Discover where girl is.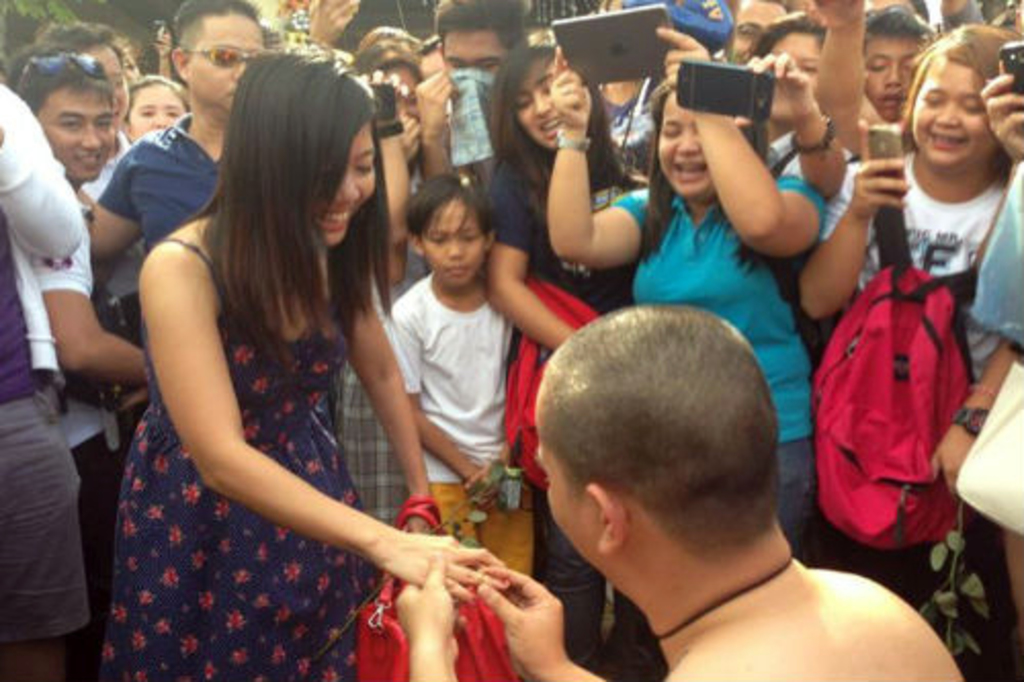
Discovered at (left=487, top=37, right=651, bottom=670).
